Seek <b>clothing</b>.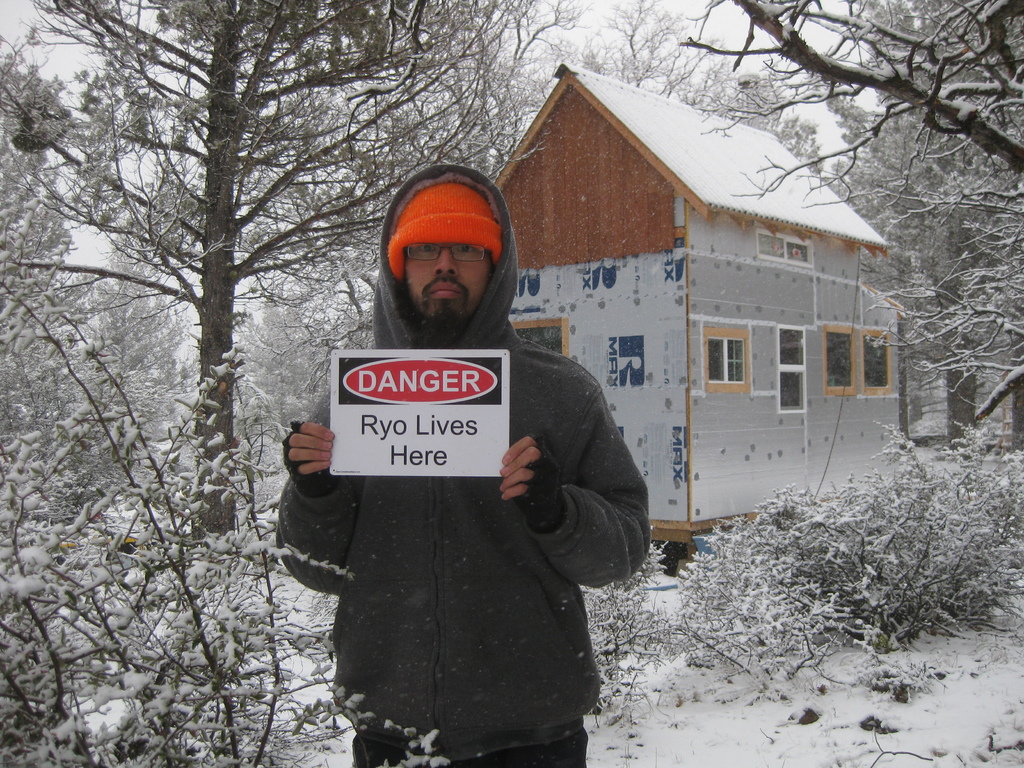
locate(391, 179, 500, 278).
